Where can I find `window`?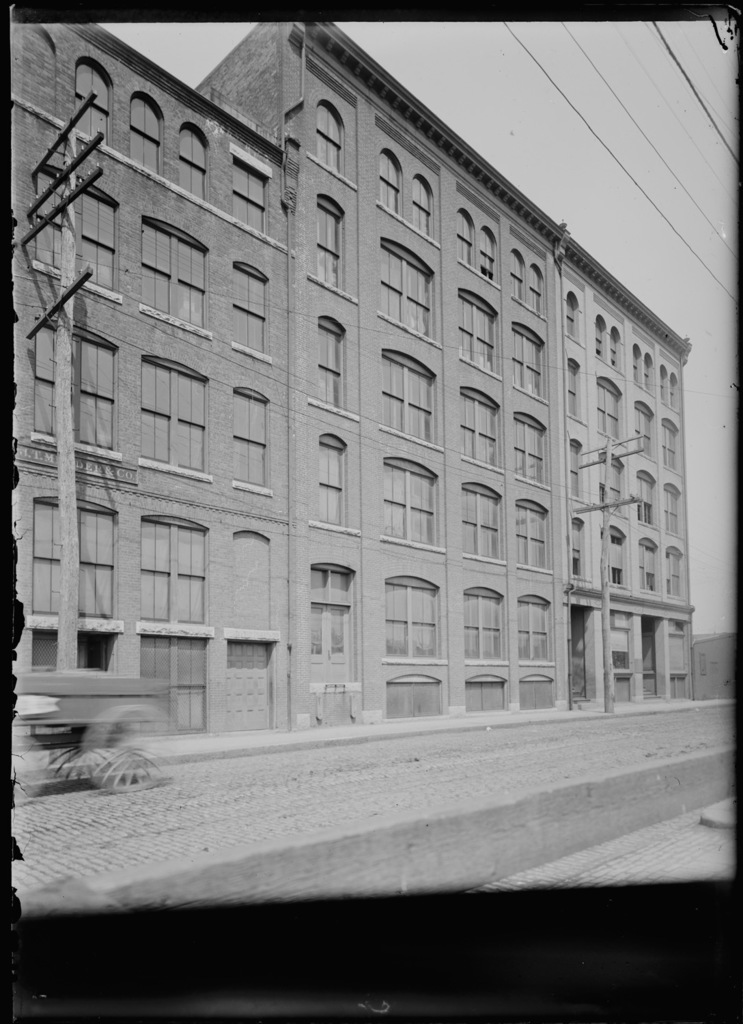
You can find it at locate(458, 485, 507, 560).
